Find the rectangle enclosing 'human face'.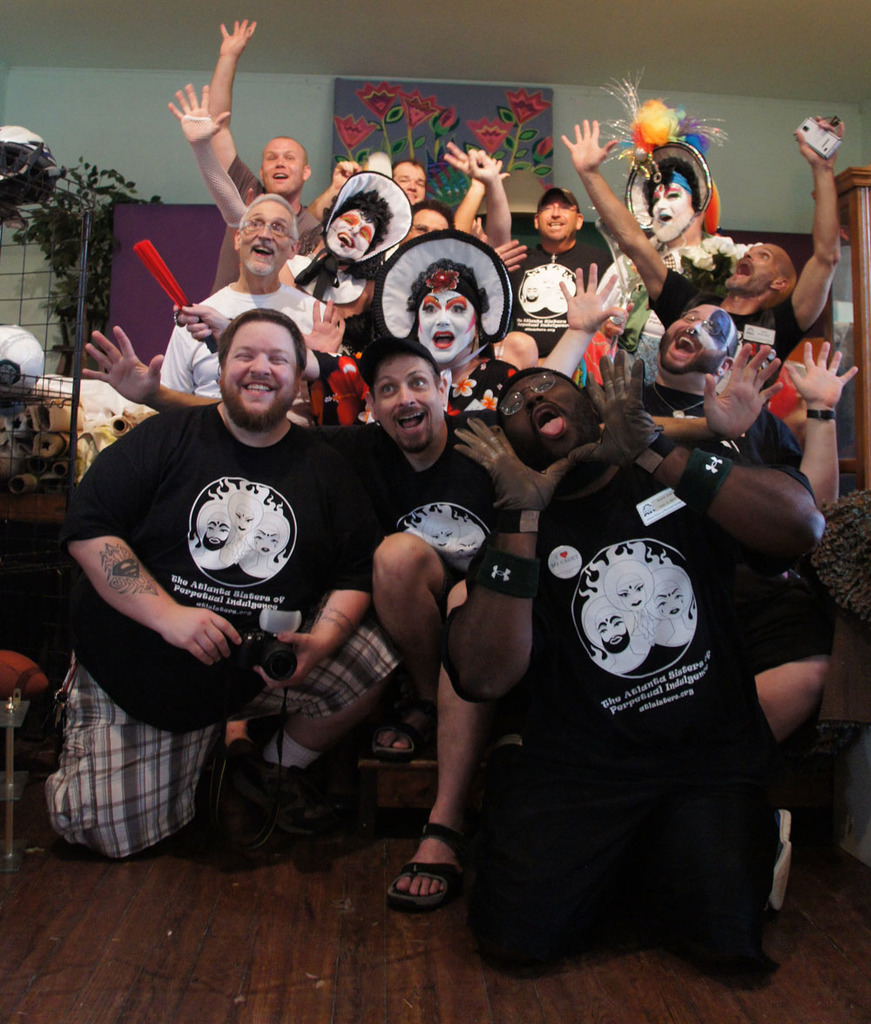
box=[652, 181, 689, 243].
